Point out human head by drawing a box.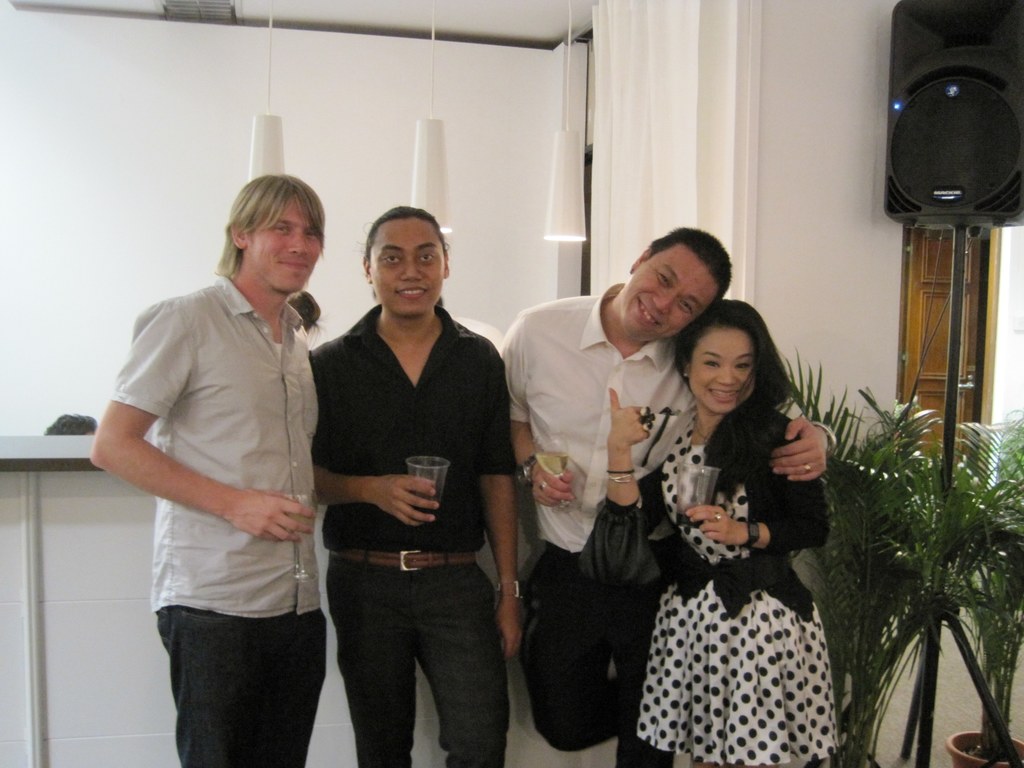
pyautogui.locateOnScreen(287, 290, 320, 330).
